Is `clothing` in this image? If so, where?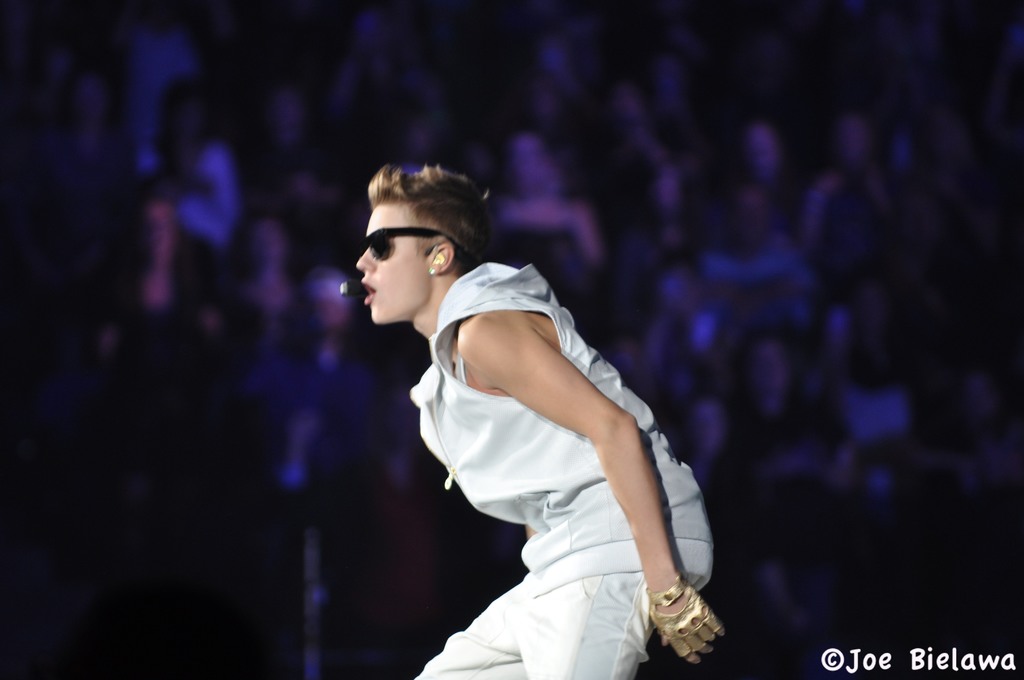
Yes, at BBox(396, 257, 708, 651).
